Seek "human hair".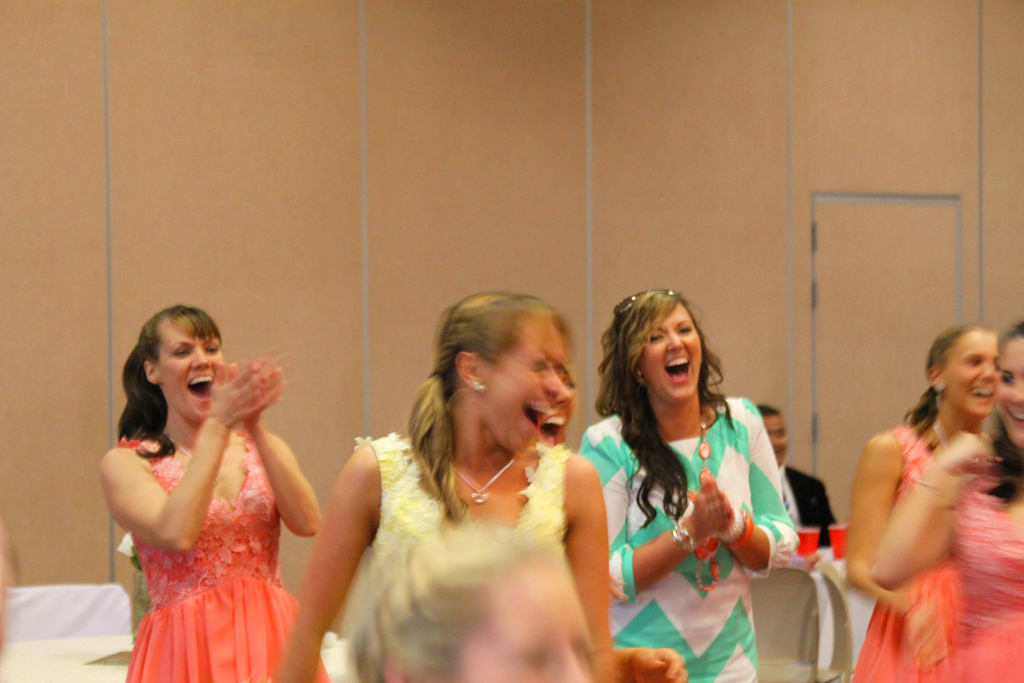
[899, 325, 1002, 434].
